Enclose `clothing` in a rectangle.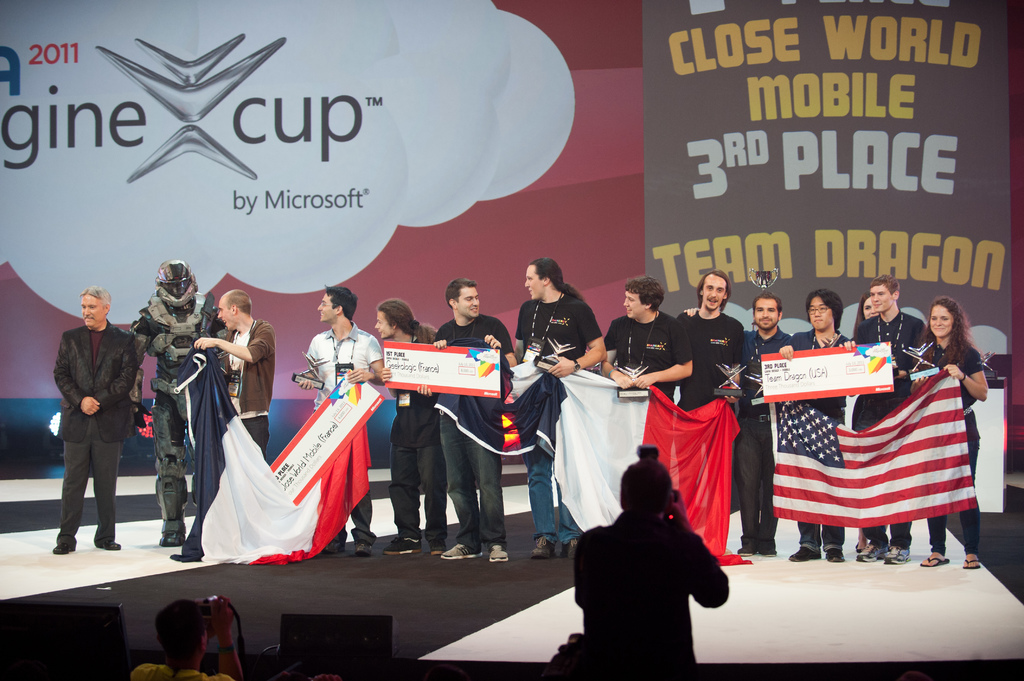
left=515, top=292, right=611, bottom=536.
